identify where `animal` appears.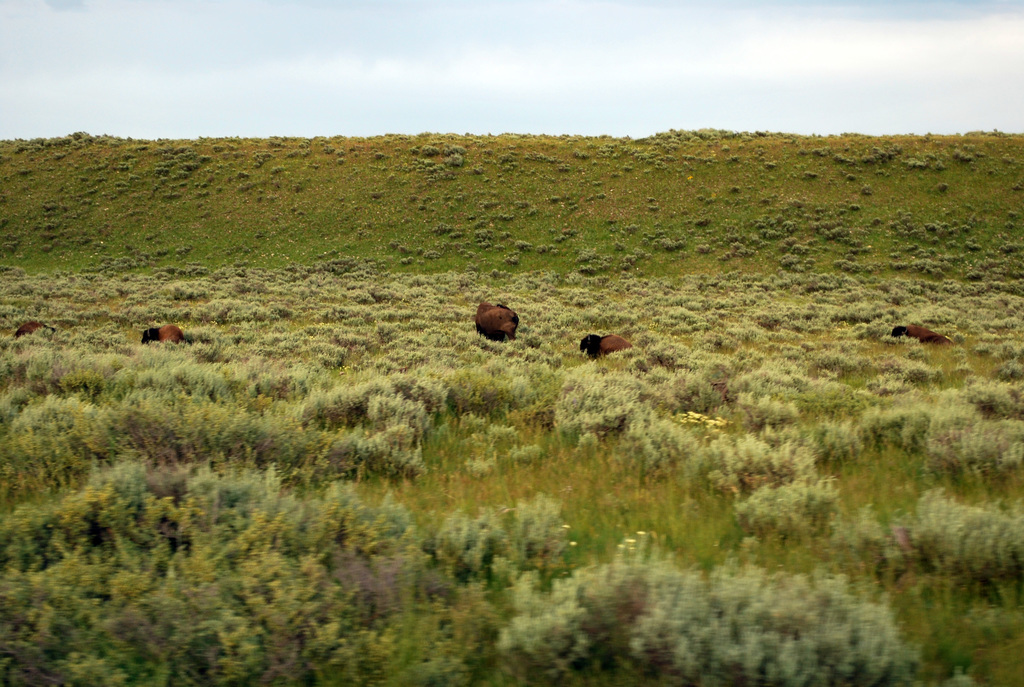
Appears at pyautogui.locateOnScreen(16, 322, 51, 336).
